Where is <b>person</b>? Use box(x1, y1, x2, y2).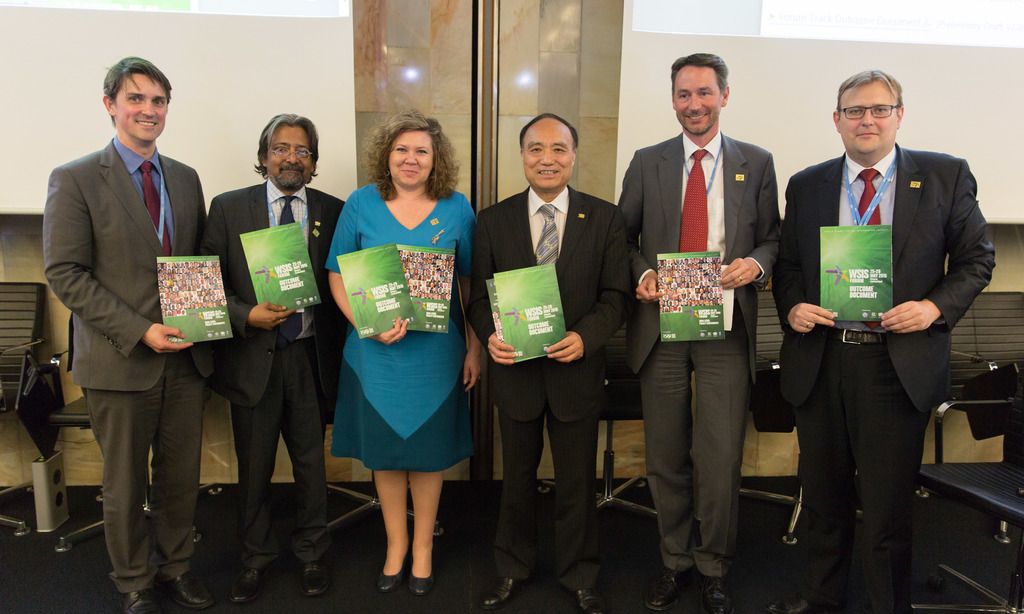
box(200, 112, 350, 605).
